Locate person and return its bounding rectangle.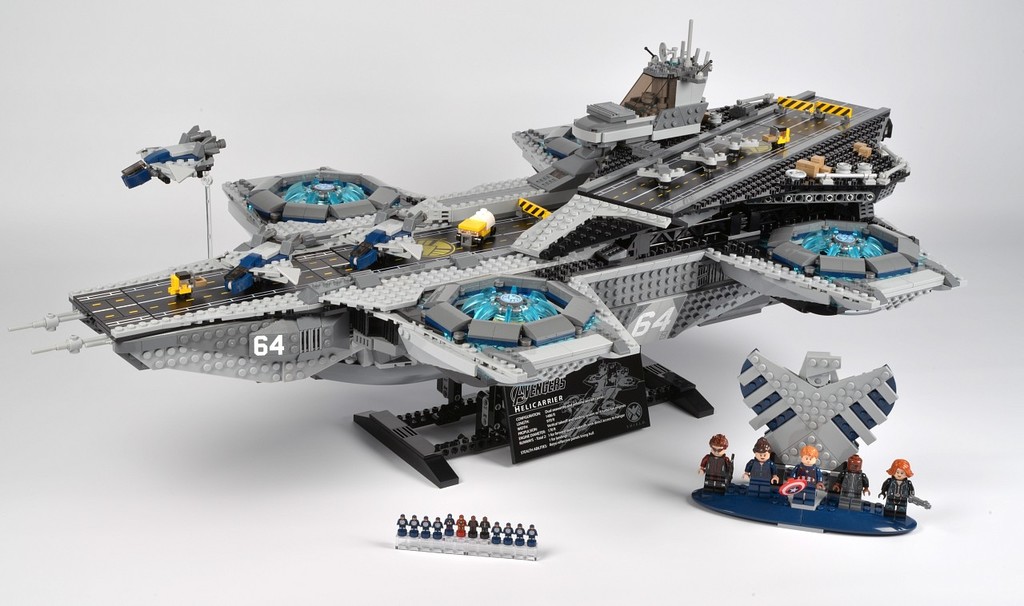
Rect(739, 433, 785, 498).
